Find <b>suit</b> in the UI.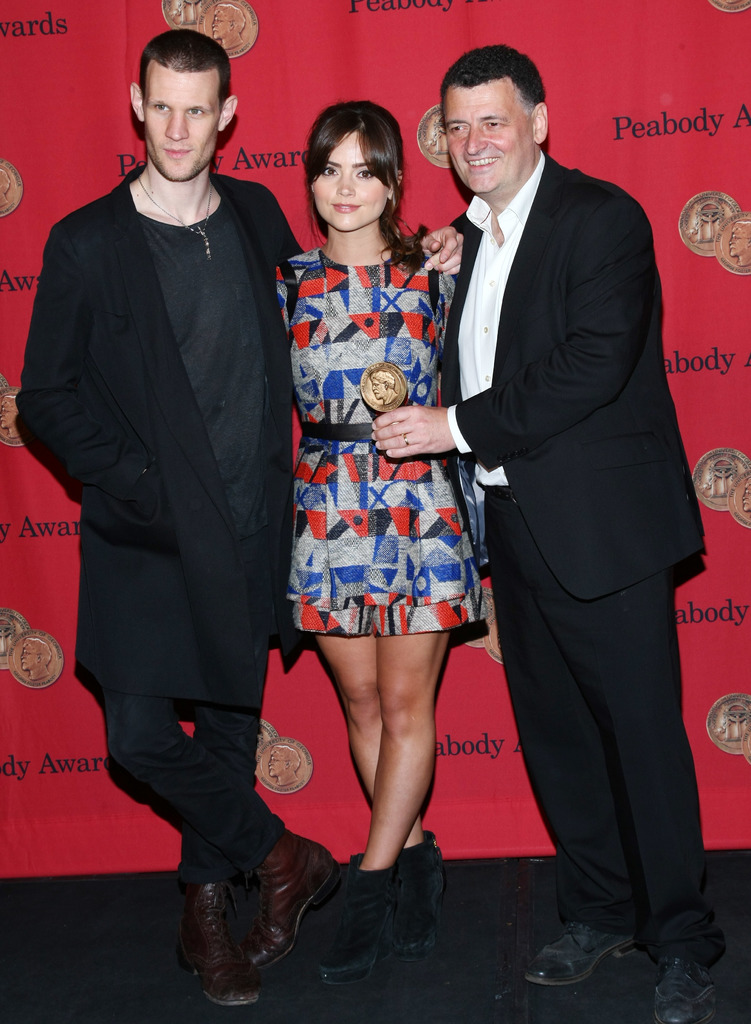
UI element at [left=373, top=57, right=673, bottom=922].
